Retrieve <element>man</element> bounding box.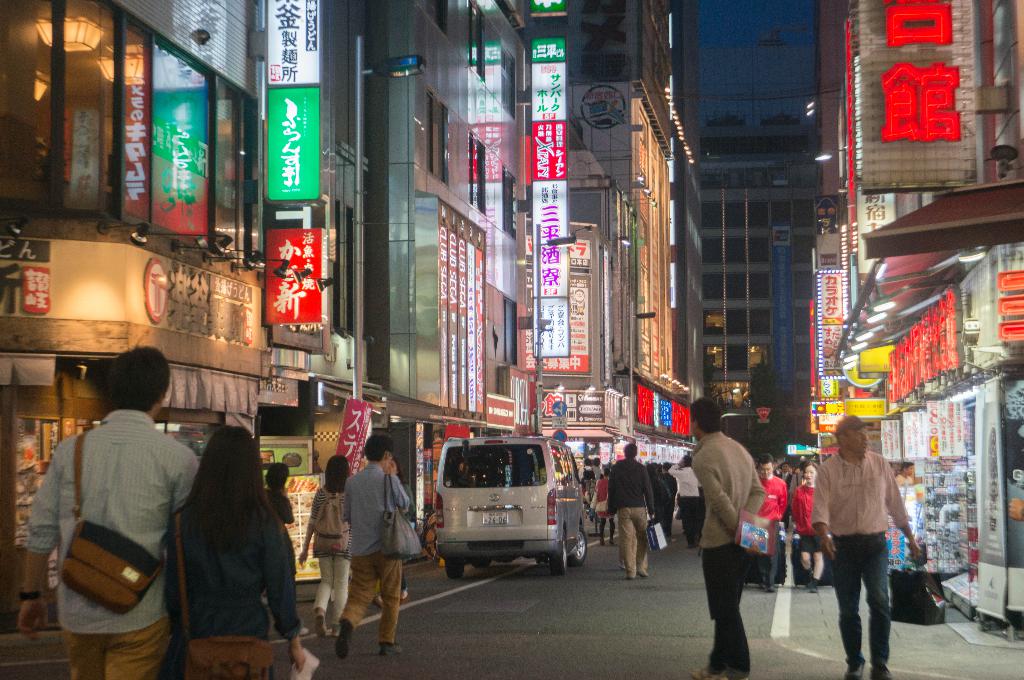
Bounding box: [669, 454, 700, 552].
